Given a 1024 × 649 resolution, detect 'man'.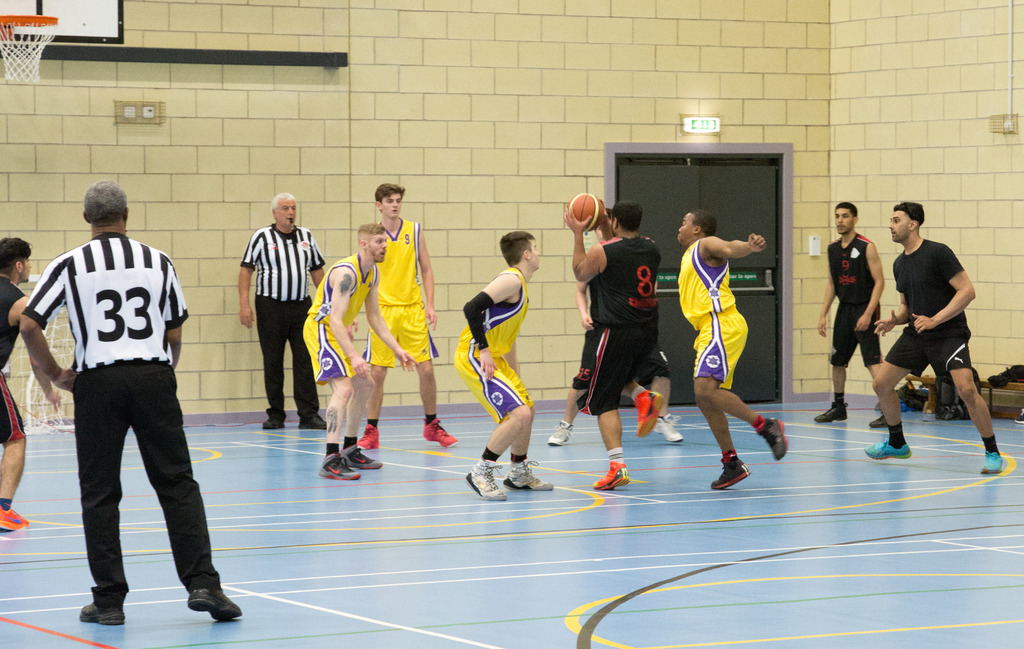
[566, 194, 664, 489].
